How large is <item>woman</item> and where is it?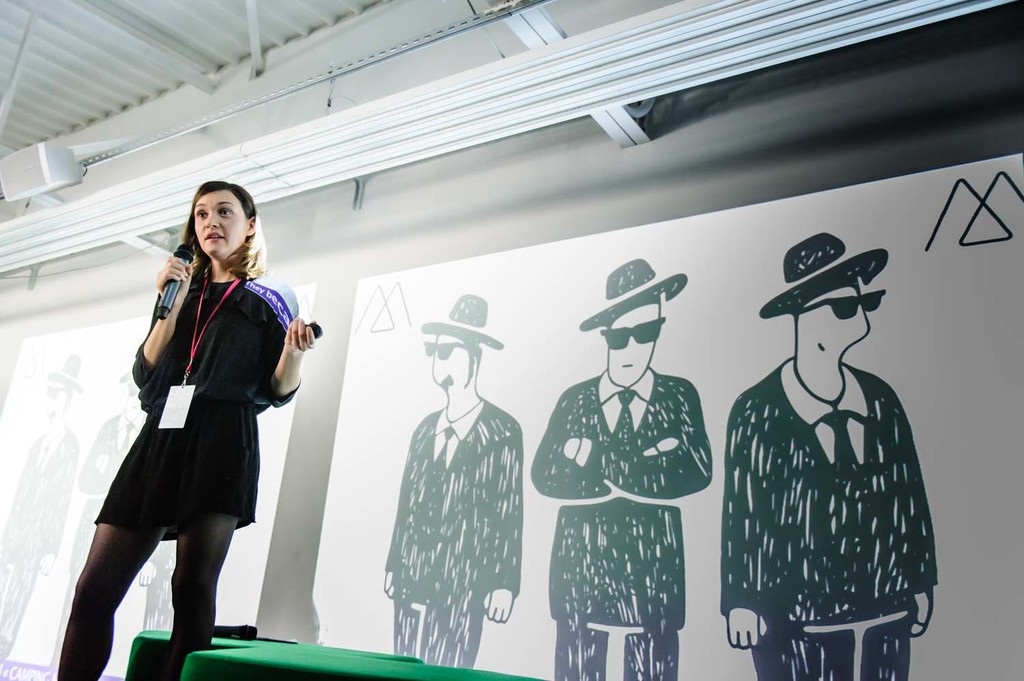
Bounding box: 90,181,300,643.
